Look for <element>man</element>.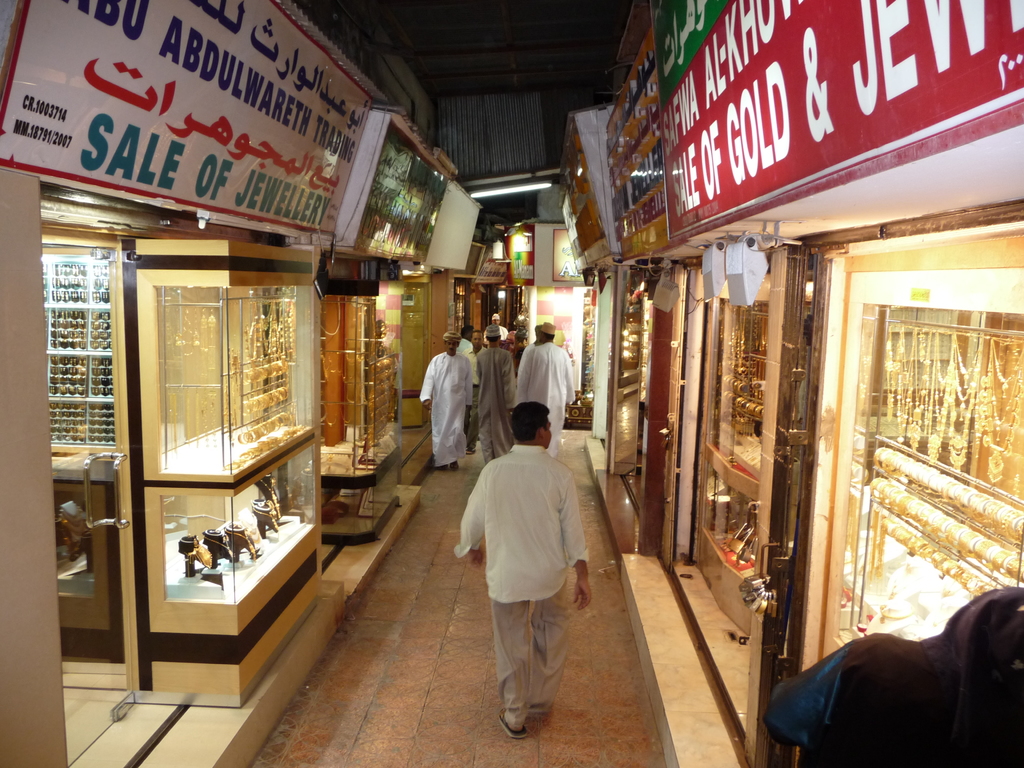
Found: [x1=454, y1=399, x2=588, y2=736].
